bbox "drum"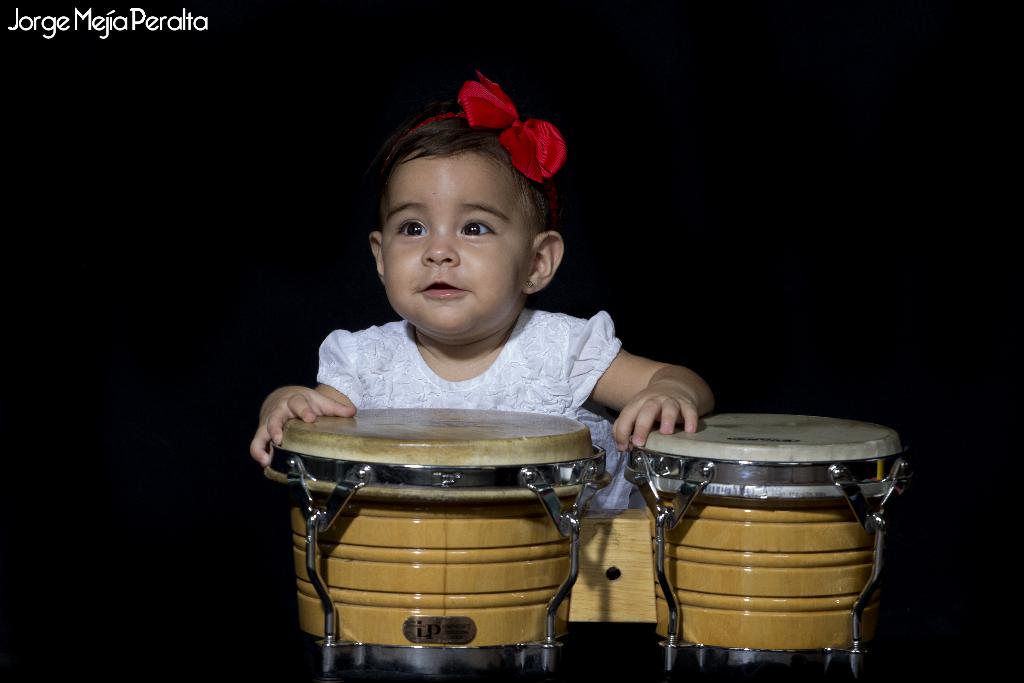
<bbox>607, 395, 921, 636</bbox>
